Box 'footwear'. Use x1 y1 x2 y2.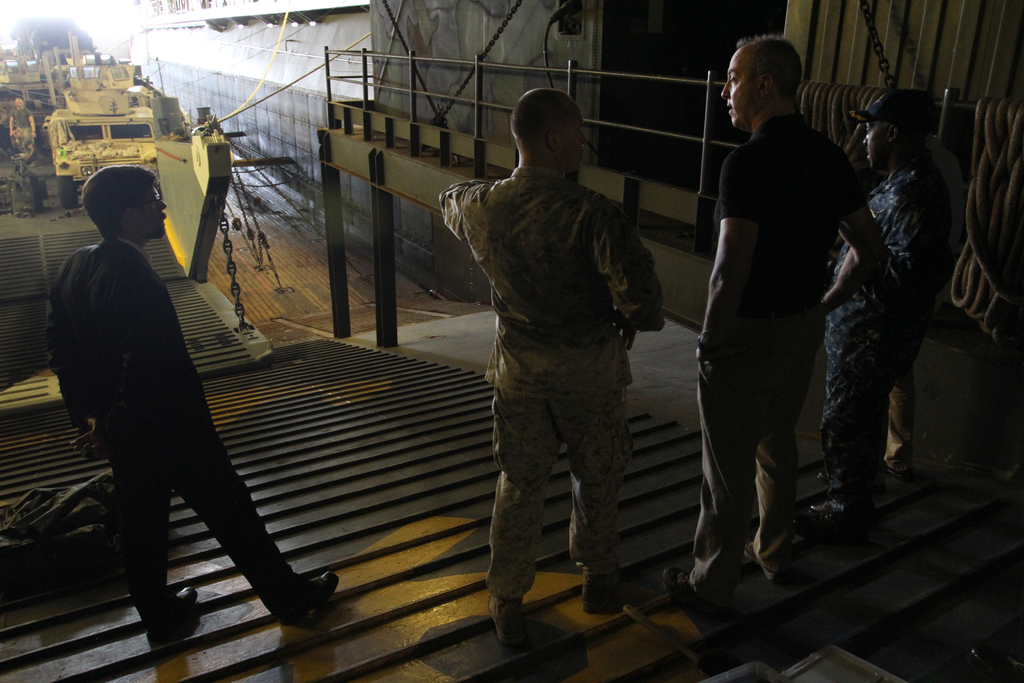
819 466 831 486.
